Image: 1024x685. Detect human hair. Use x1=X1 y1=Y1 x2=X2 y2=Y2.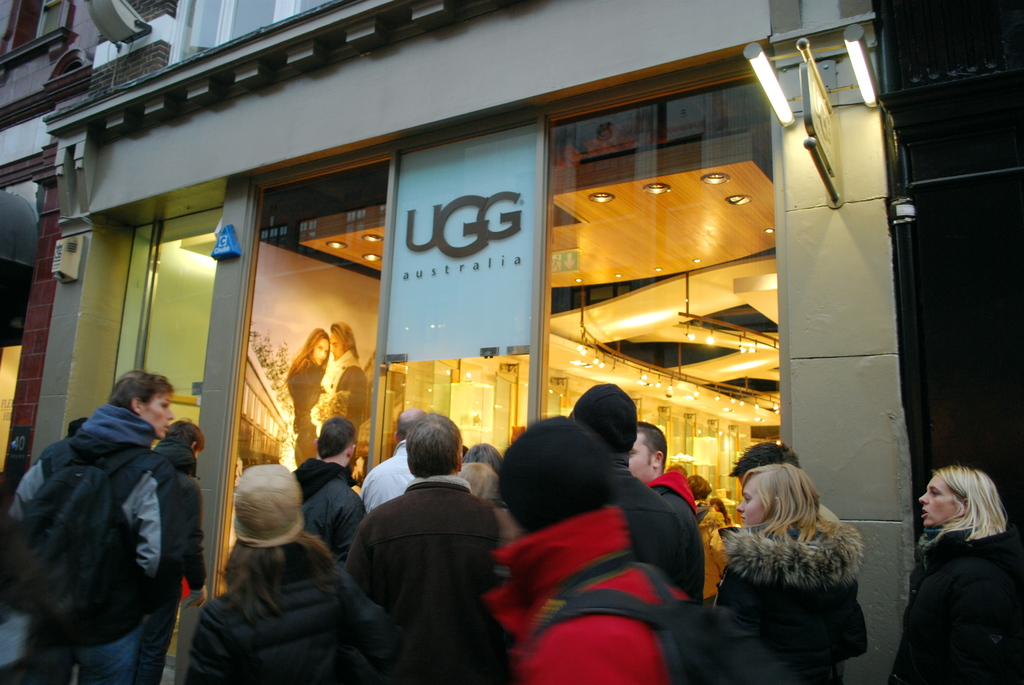
x1=636 y1=418 x2=665 y2=479.
